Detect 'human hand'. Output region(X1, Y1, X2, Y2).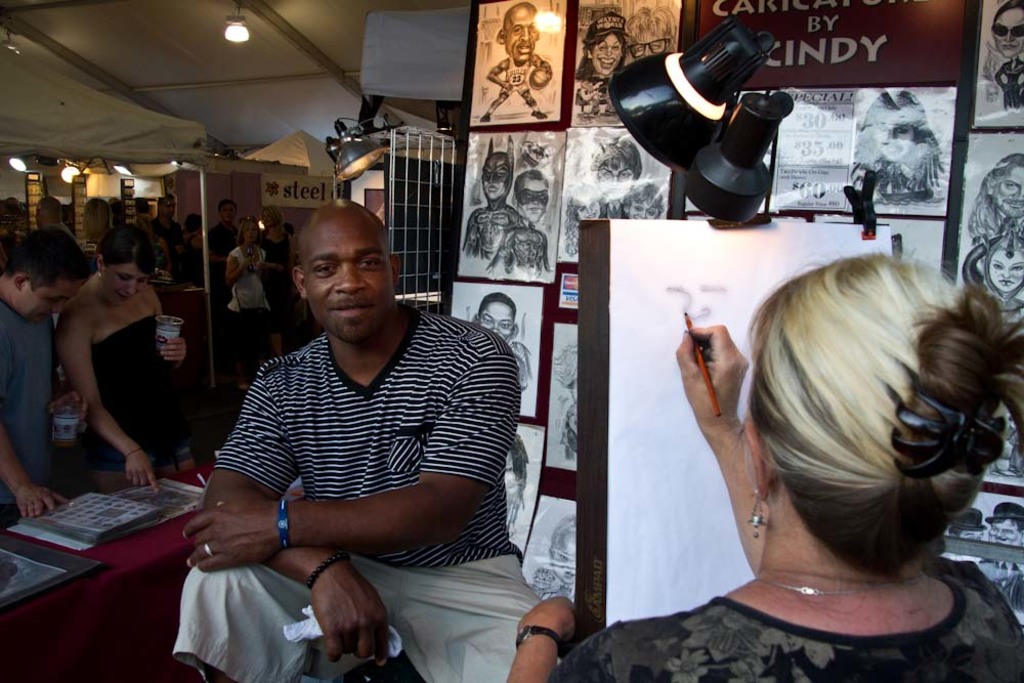
region(159, 335, 187, 375).
